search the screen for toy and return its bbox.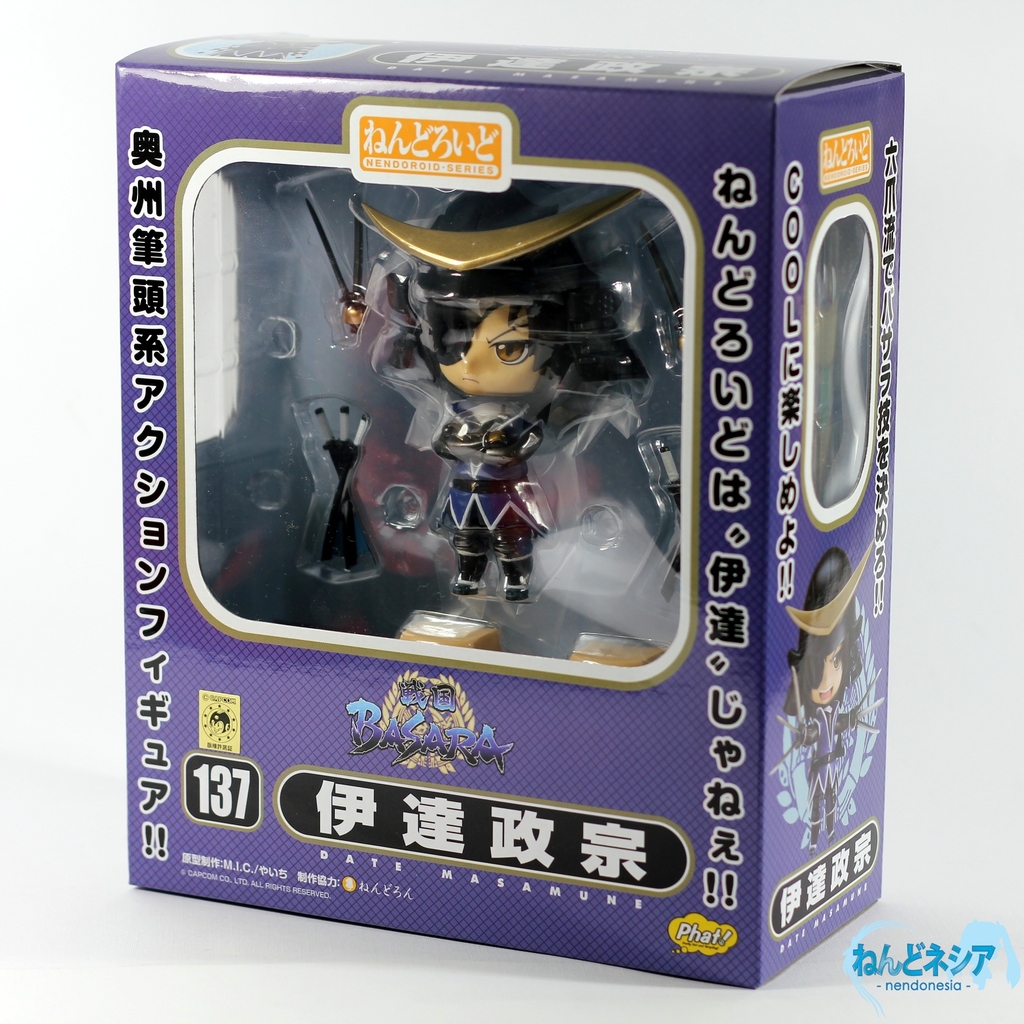
Found: (301, 176, 658, 605).
